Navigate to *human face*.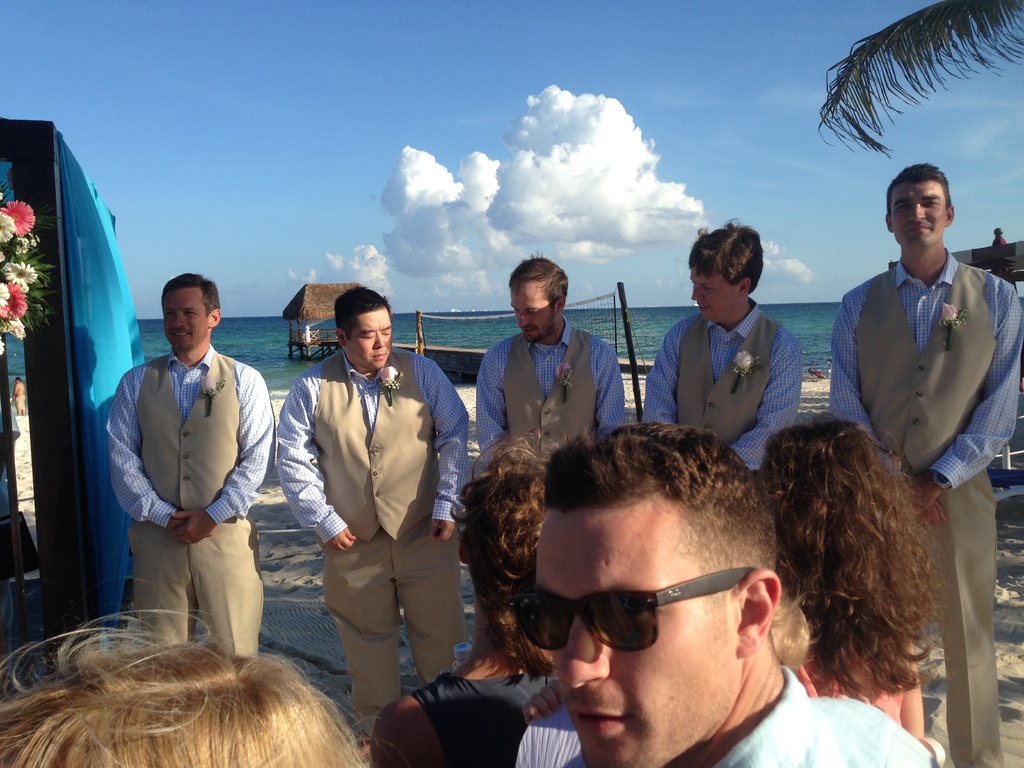
Navigation target: bbox(892, 179, 947, 252).
